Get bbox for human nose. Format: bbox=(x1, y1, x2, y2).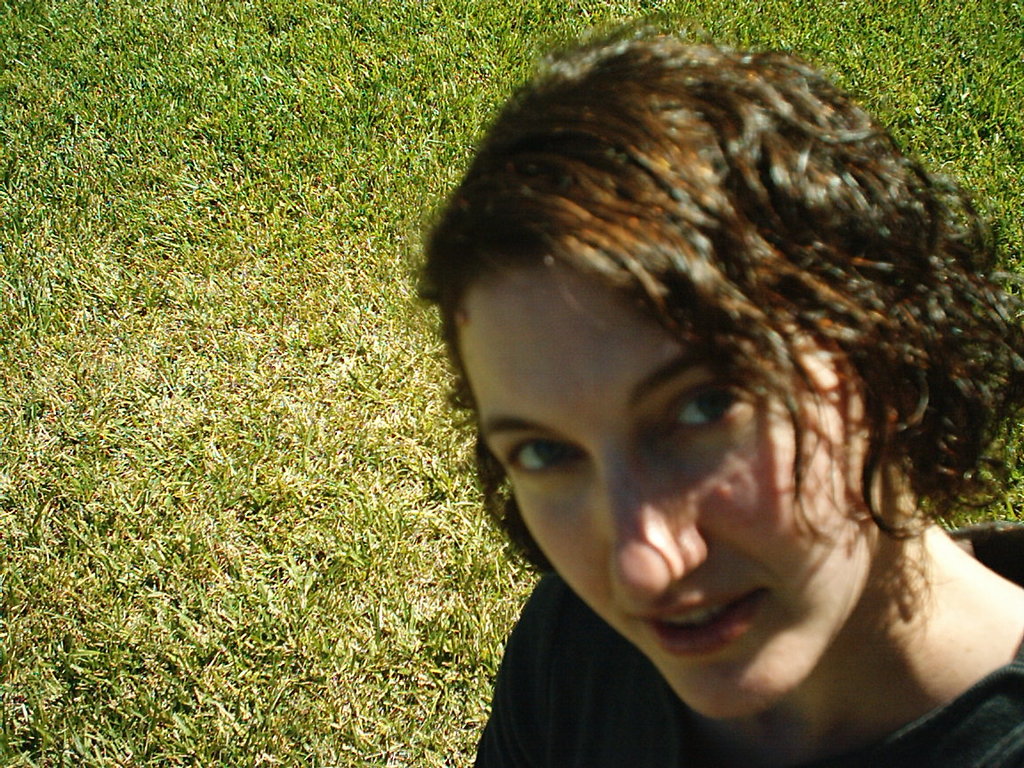
bbox=(600, 450, 714, 601).
